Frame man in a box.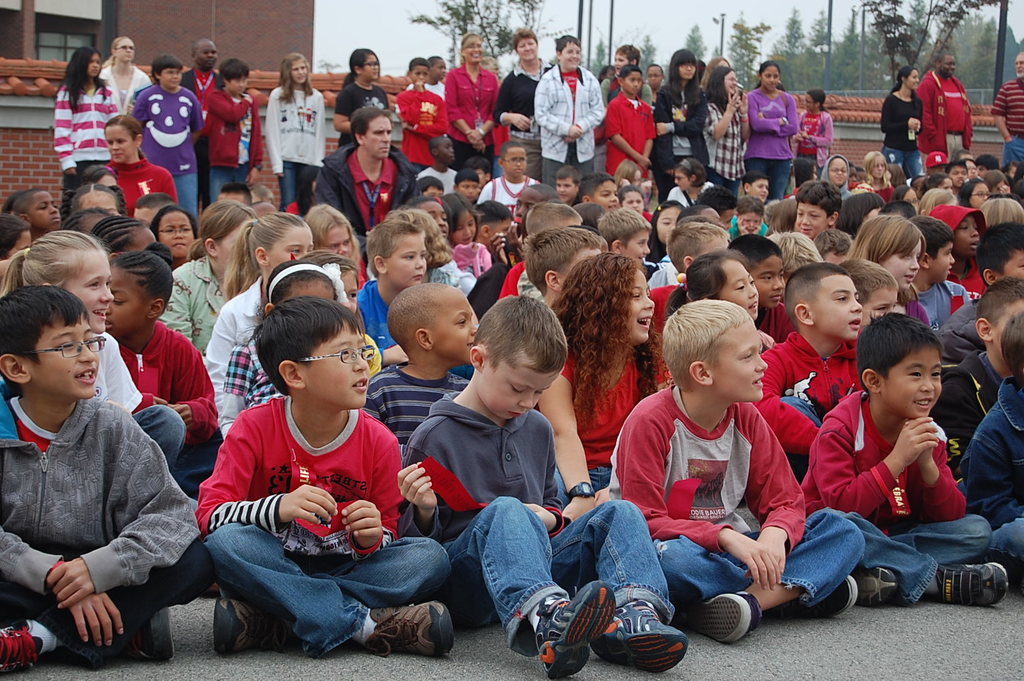
<region>182, 39, 223, 218</region>.
